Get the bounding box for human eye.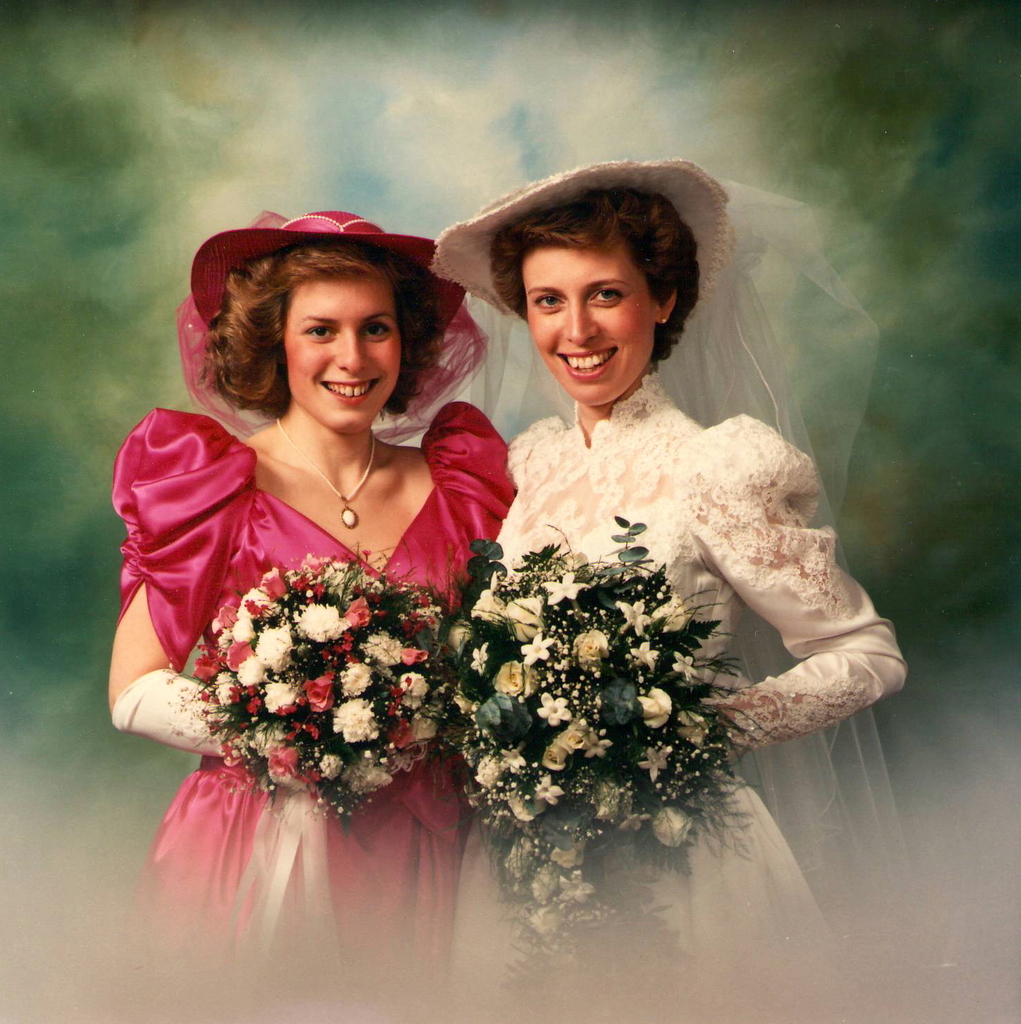
region(304, 318, 337, 347).
